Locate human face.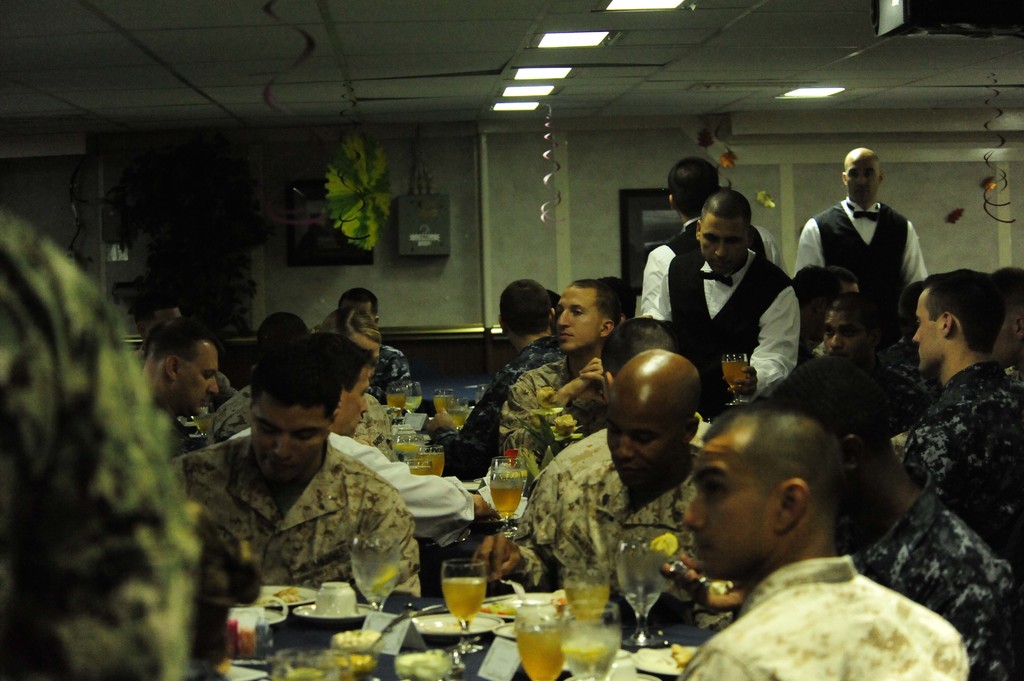
Bounding box: bbox=(820, 307, 873, 363).
